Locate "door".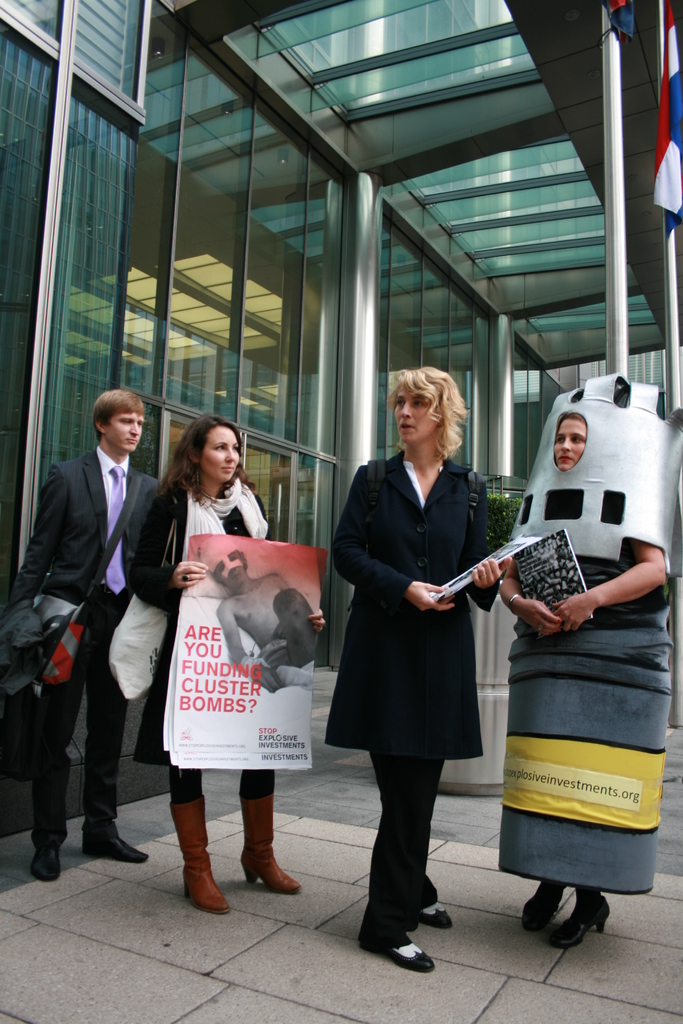
Bounding box: (x1=165, y1=412, x2=296, y2=543).
